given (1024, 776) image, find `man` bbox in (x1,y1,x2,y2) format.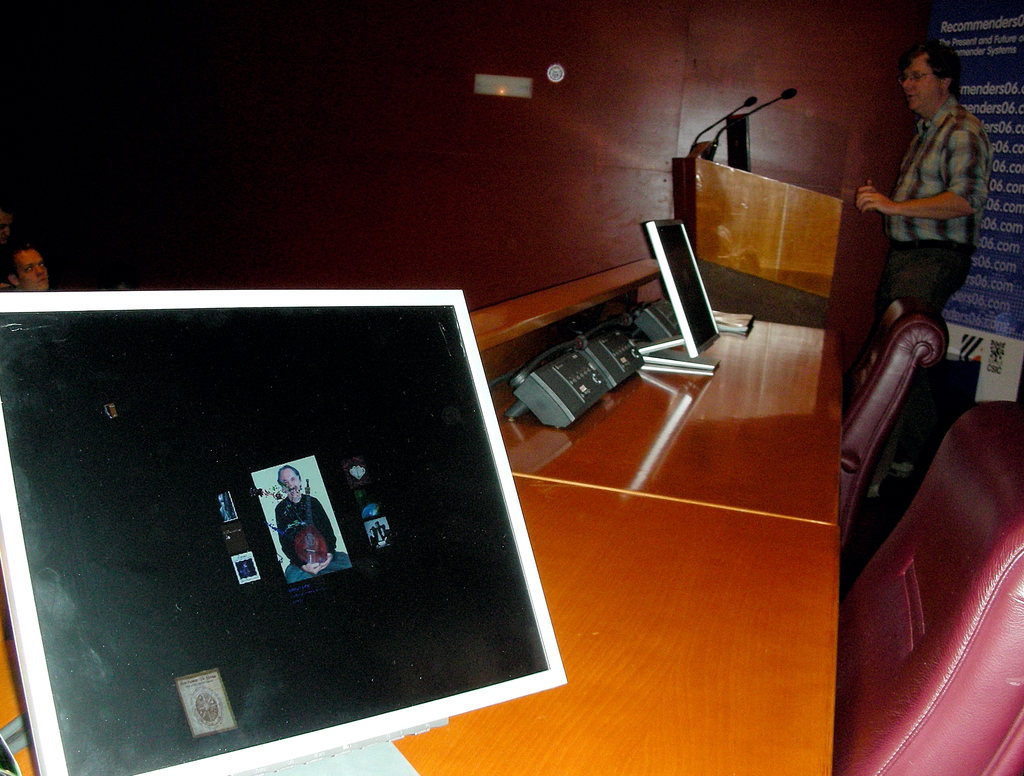
(863,37,1004,355).
